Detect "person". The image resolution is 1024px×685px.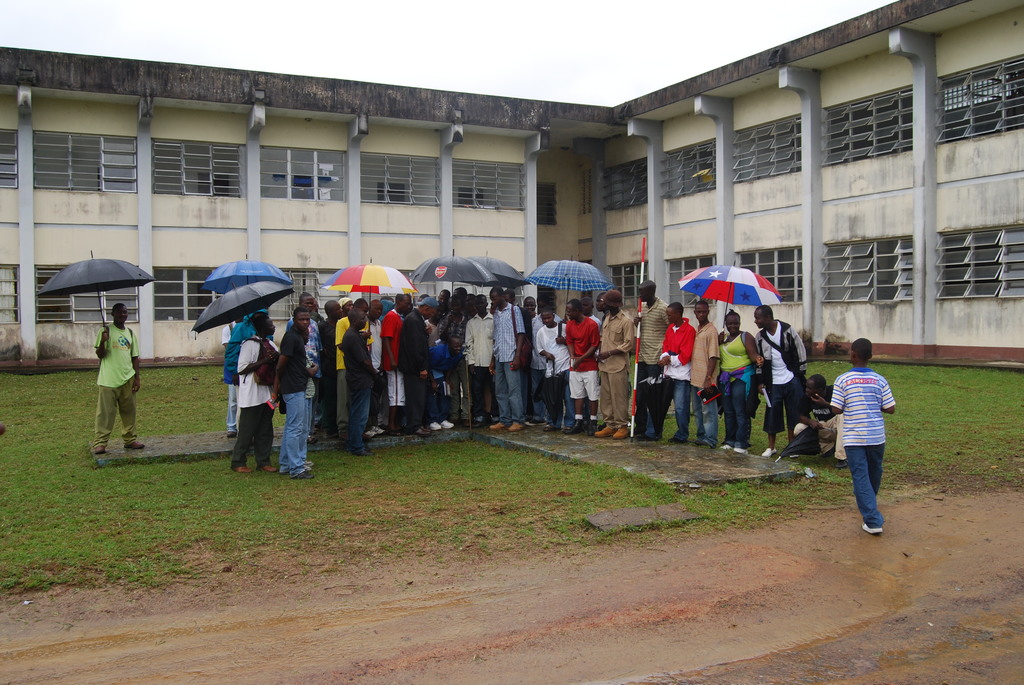
[x1=89, y1=300, x2=144, y2=451].
